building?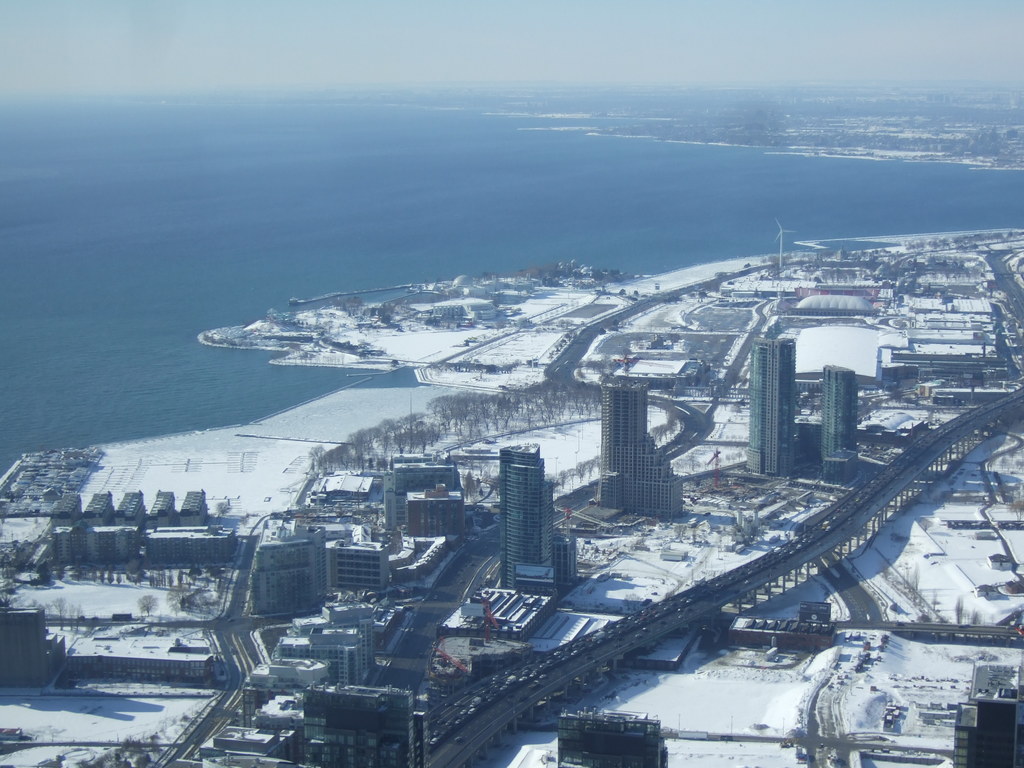
(823, 363, 858, 484)
